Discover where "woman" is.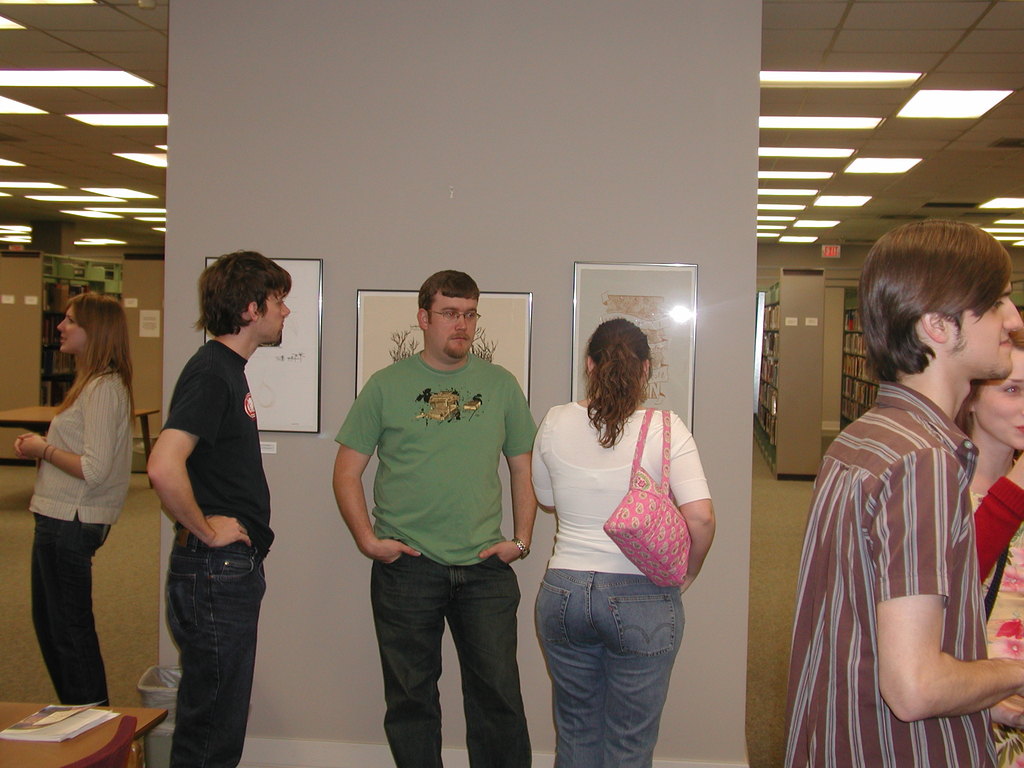
Discovered at 511/308/723/763.
